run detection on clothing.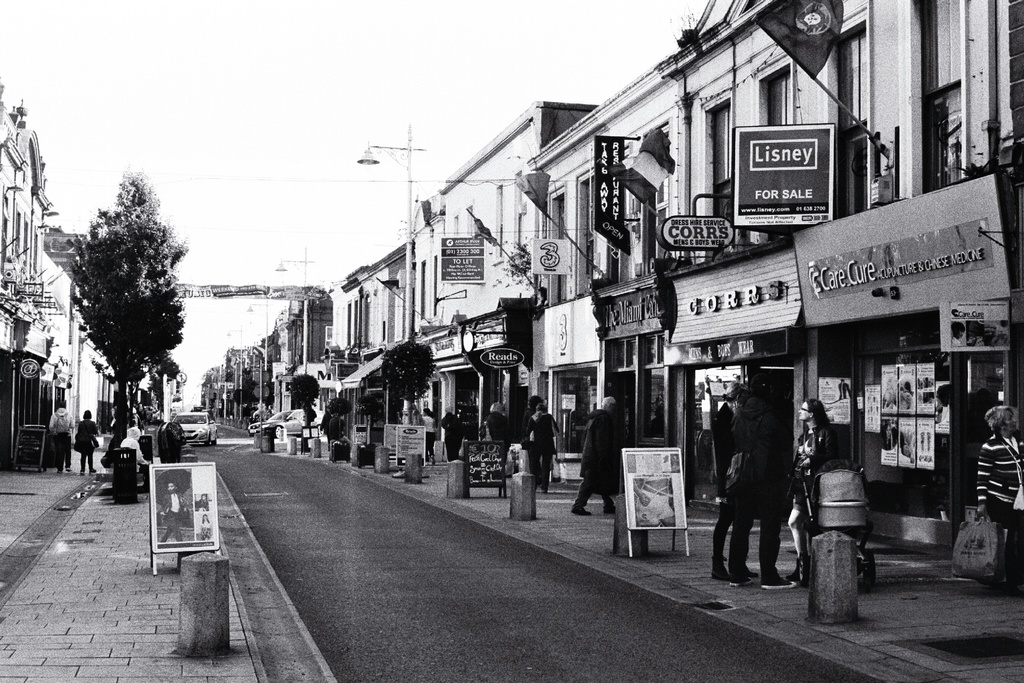
Result: pyautogui.locateOnScreen(526, 415, 559, 492).
